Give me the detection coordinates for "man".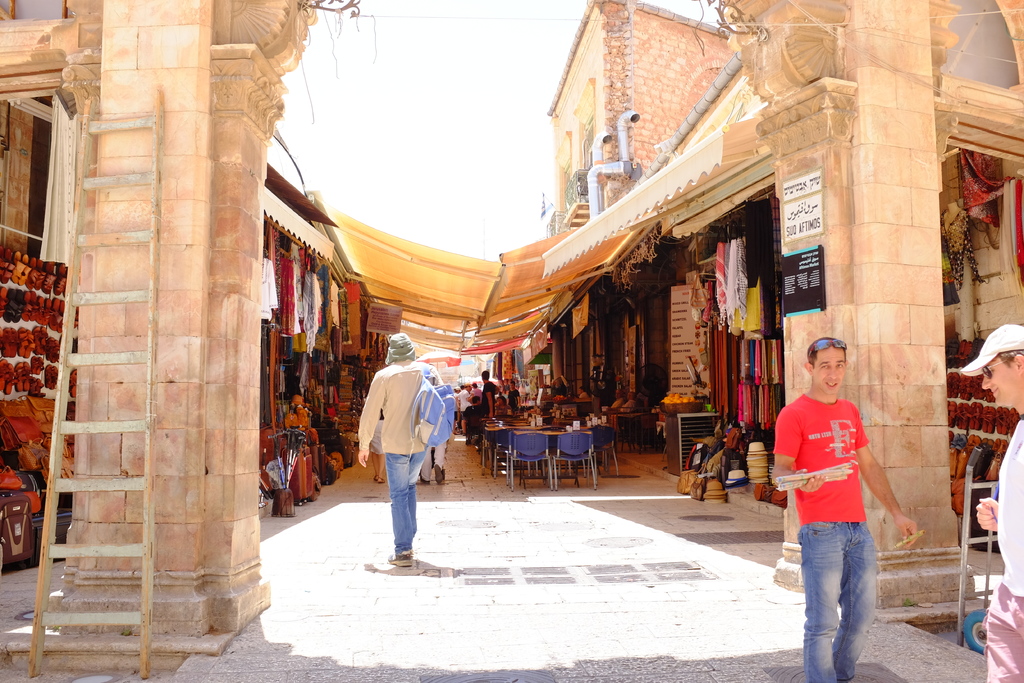
bbox(954, 318, 1023, 682).
